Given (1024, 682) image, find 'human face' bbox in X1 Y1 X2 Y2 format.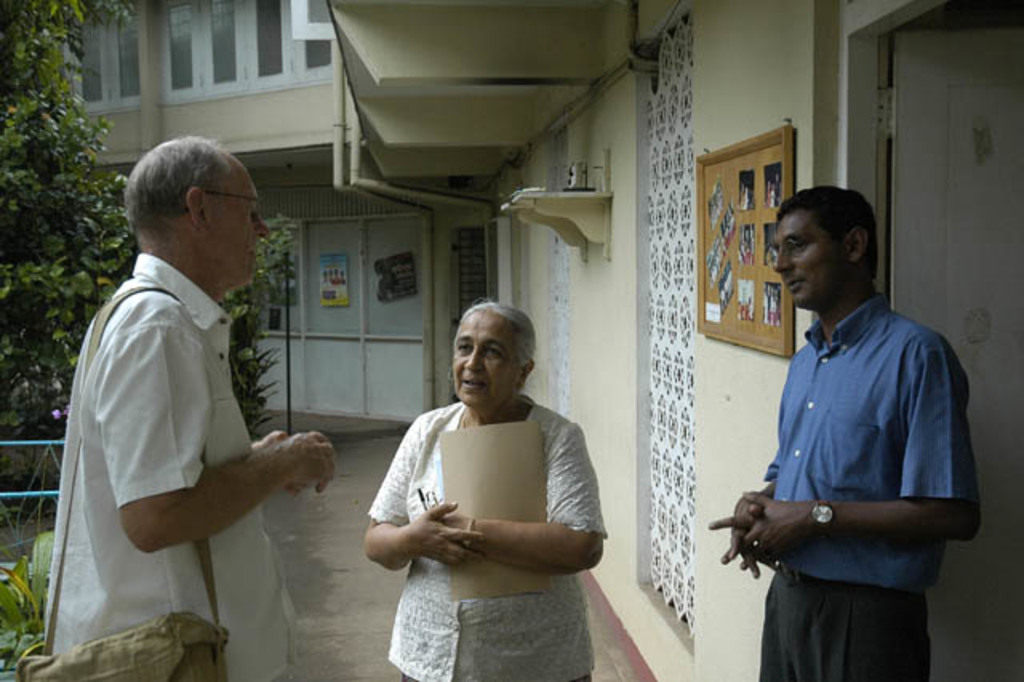
454 320 509 407.
